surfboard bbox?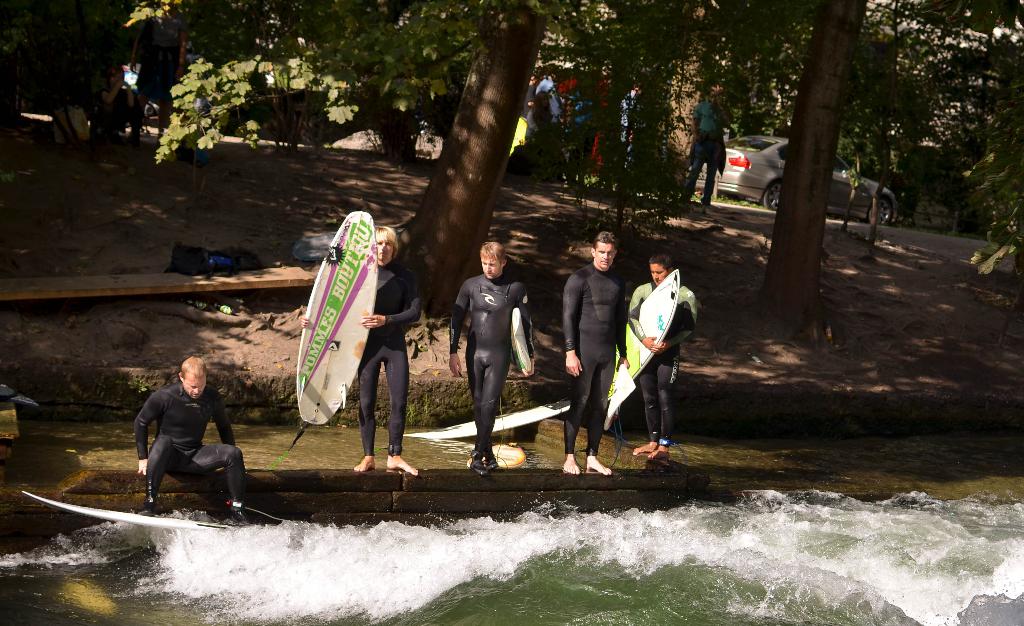
box(293, 211, 382, 429)
